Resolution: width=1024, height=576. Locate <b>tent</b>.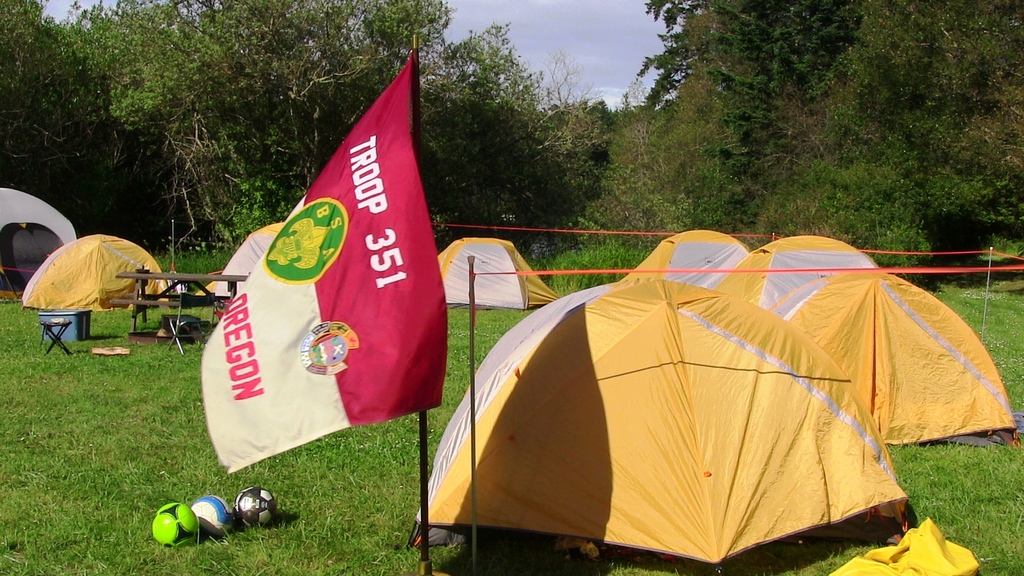
<box>193,222,305,317</box>.
